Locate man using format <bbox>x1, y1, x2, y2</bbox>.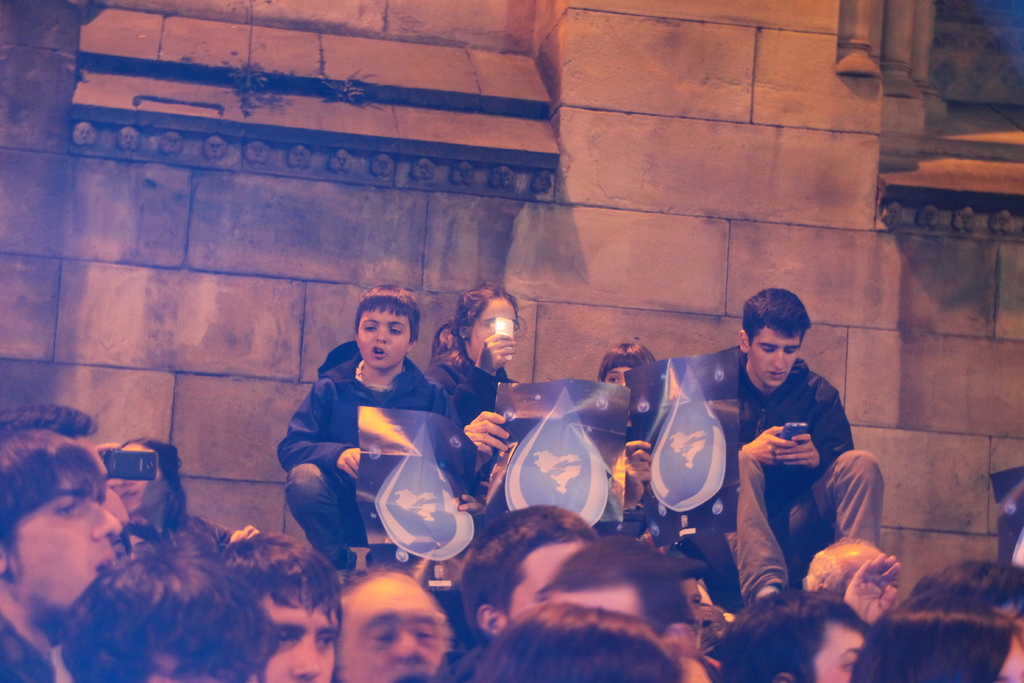
<bbox>849, 592, 1023, 682</bbox>.
